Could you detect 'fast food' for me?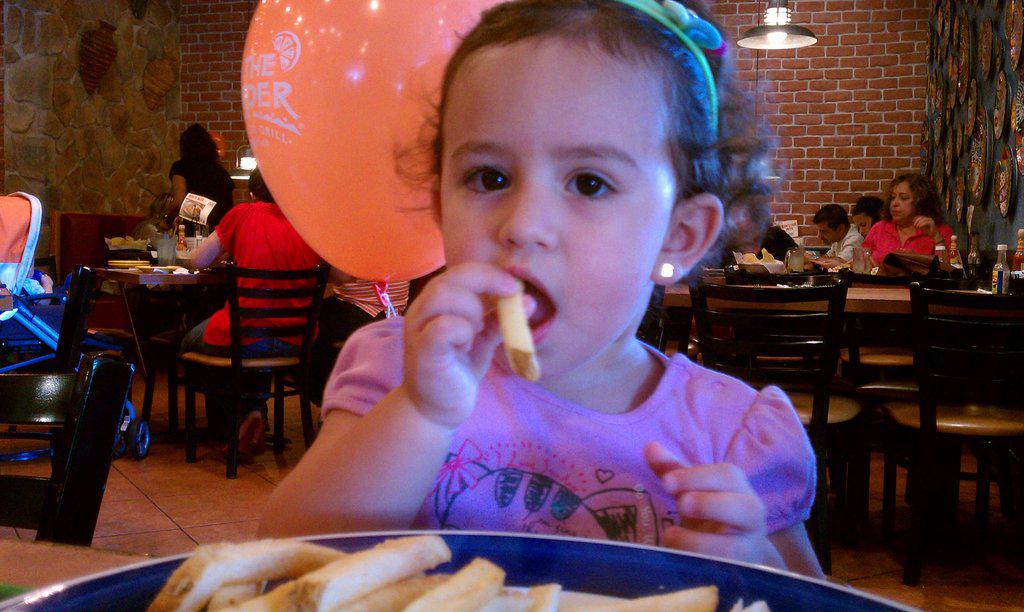
Detection result: <region>498, 291, 541, 382</region>.
